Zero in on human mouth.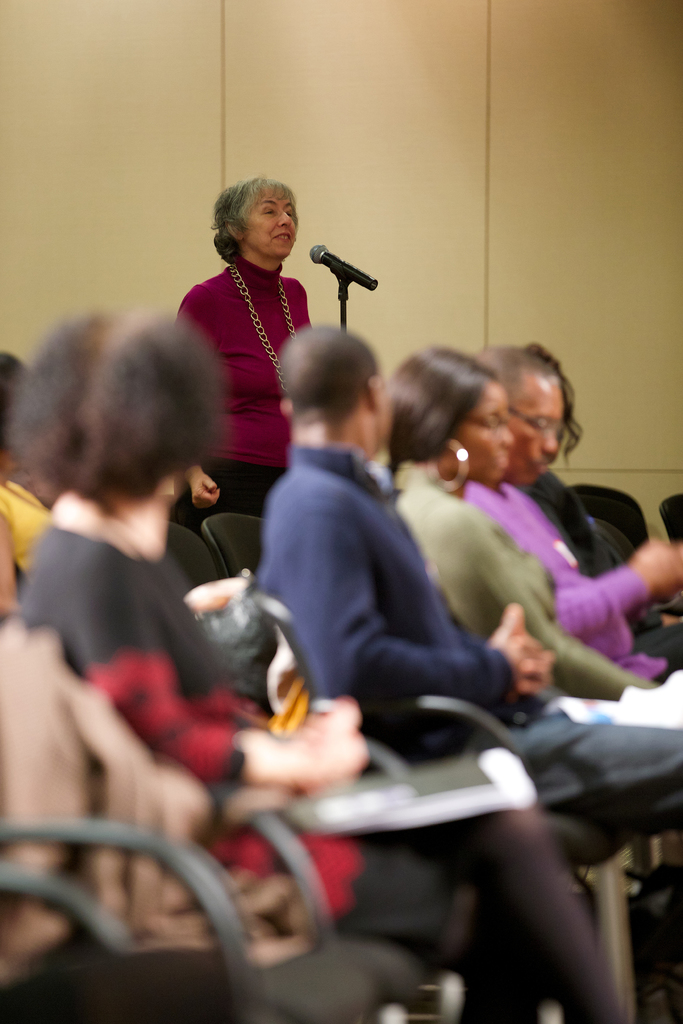
Zeroed in: (275, 234, 290, 246).
